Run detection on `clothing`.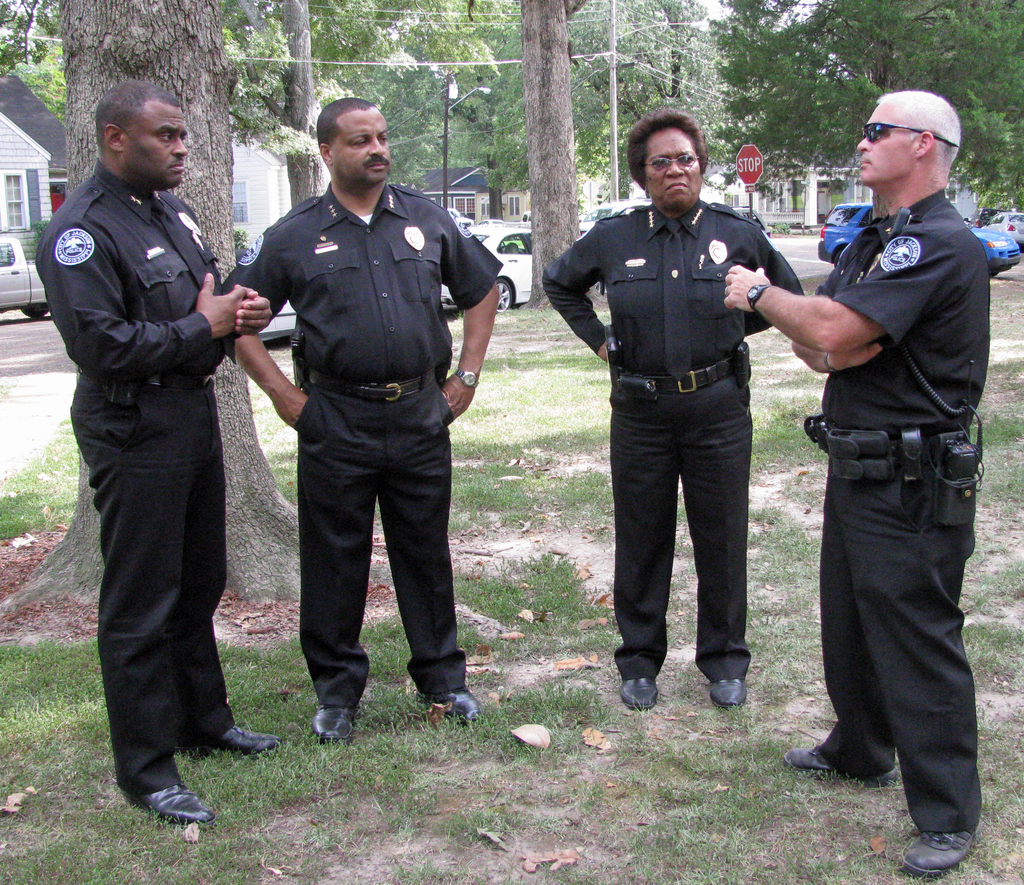
Result: 34, 156, 241, 794.
